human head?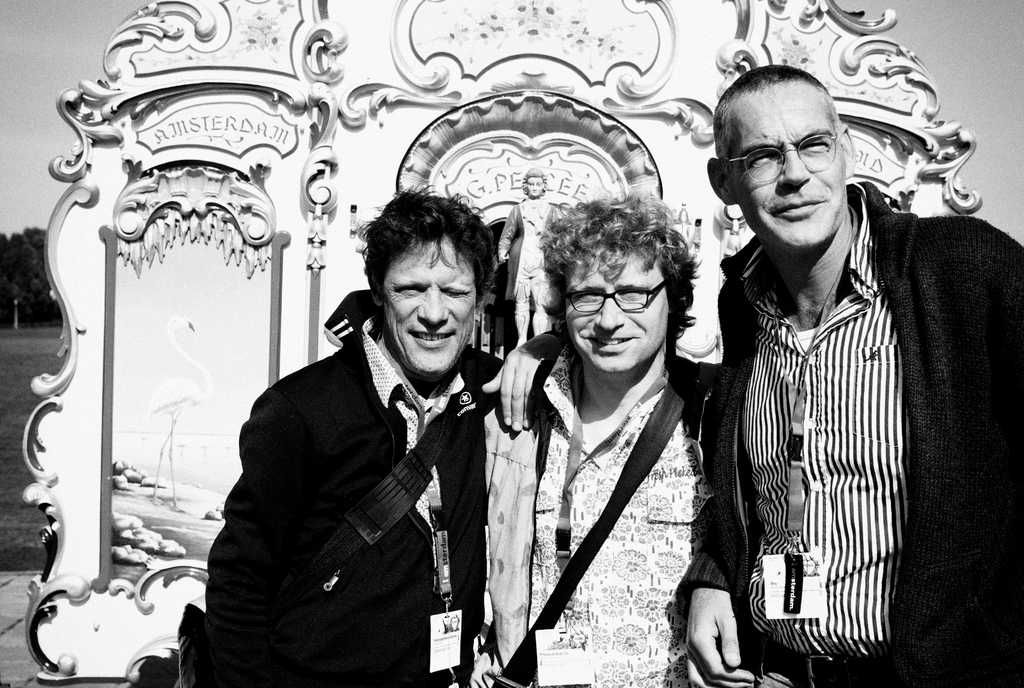
[523,168,544,197]
